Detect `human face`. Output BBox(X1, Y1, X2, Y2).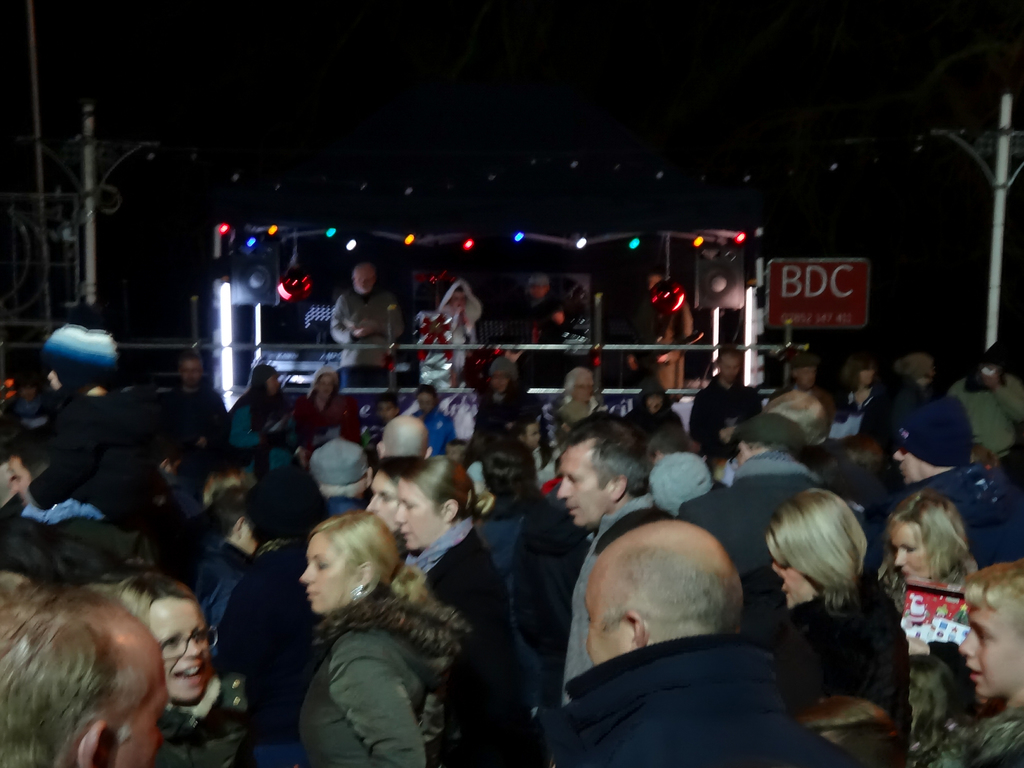
BBox(392, 483, 445, 547).
